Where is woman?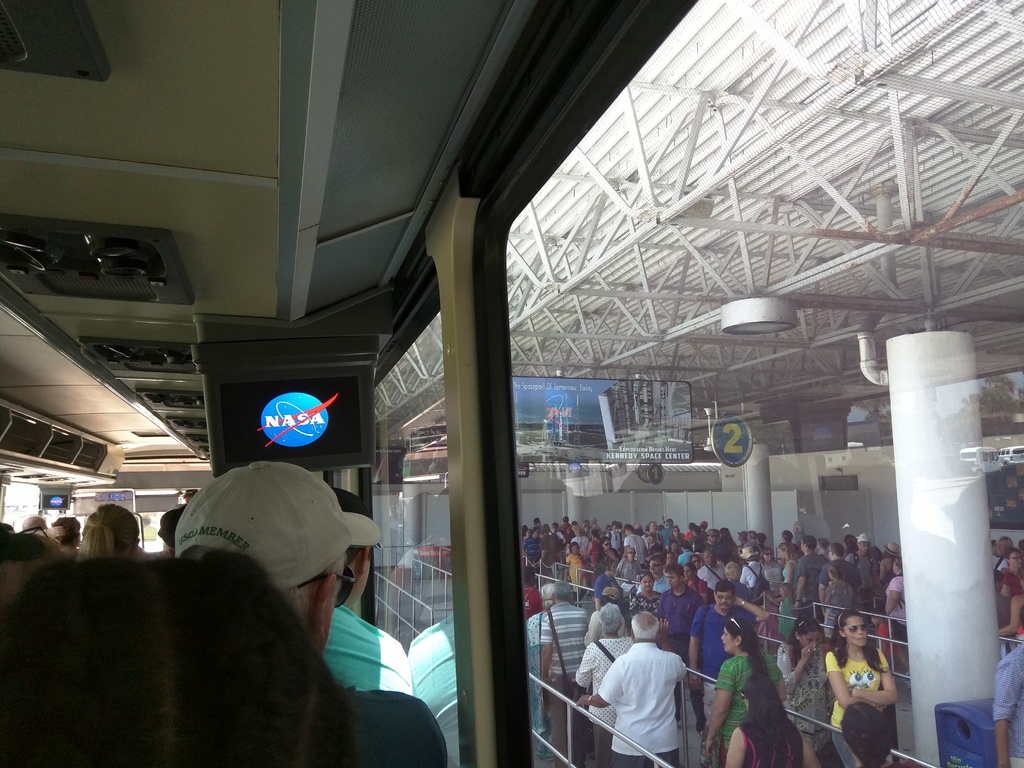
[818,615,897,746].
